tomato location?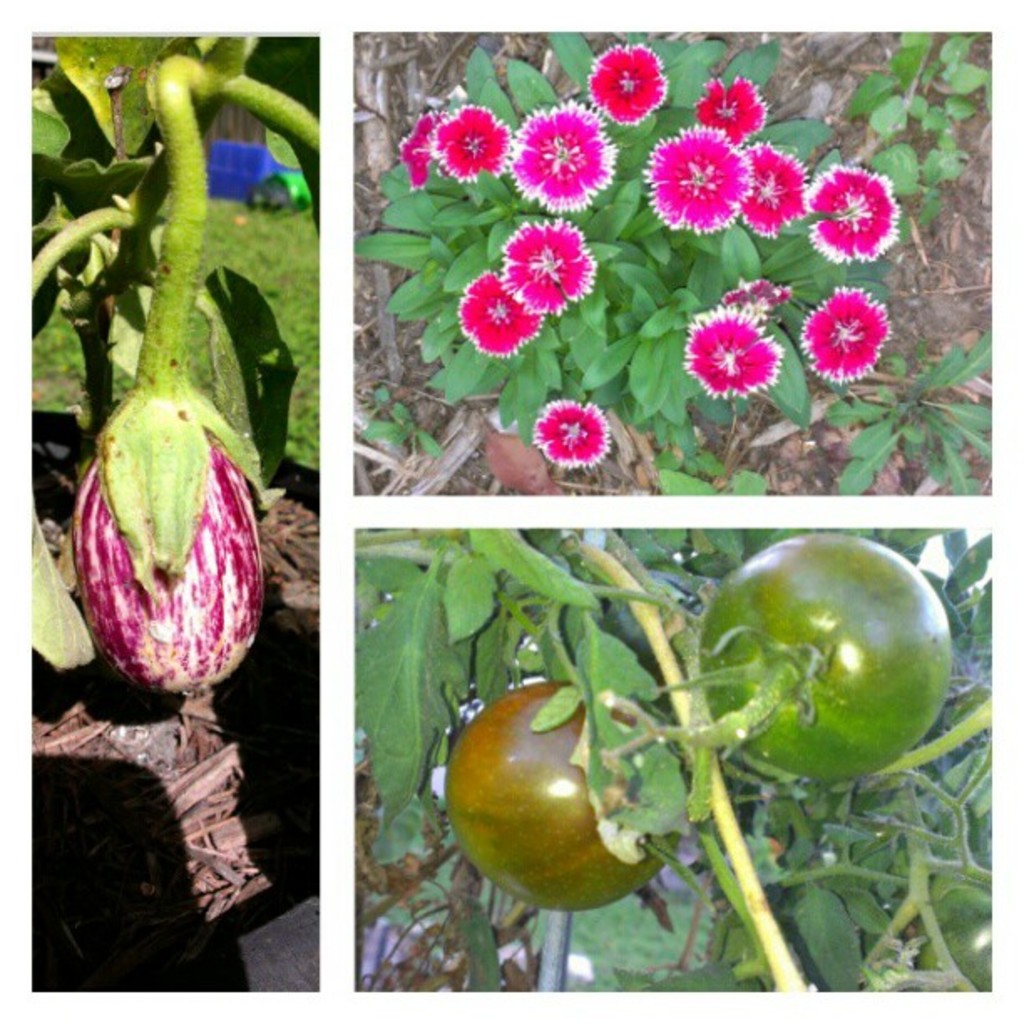
Rect(919, 867, 991, 992)
